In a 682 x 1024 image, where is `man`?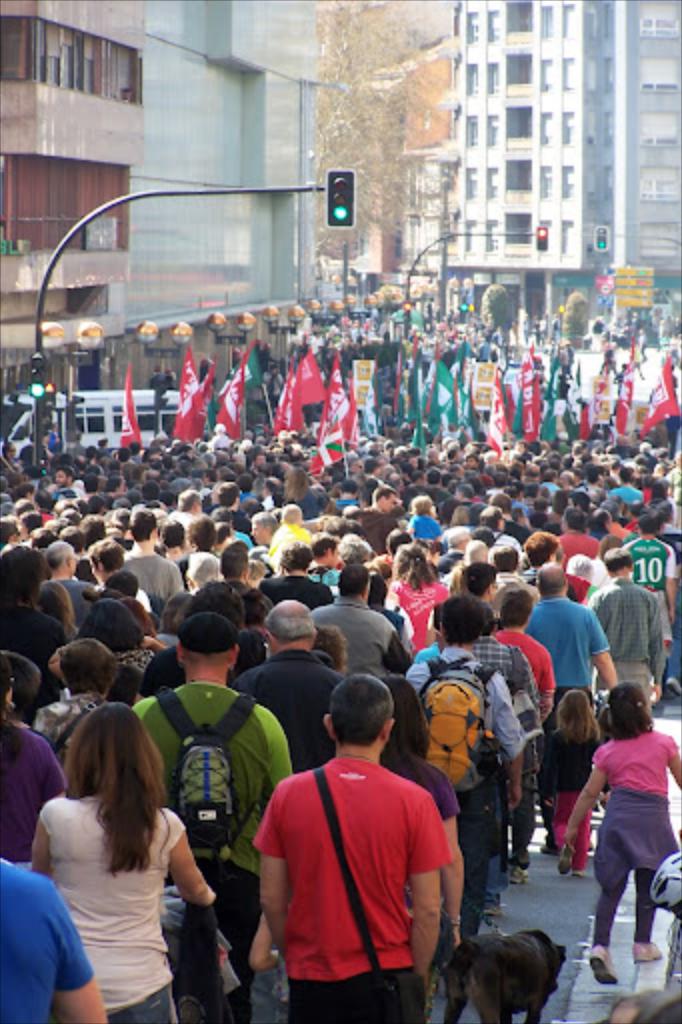
402 594 532 918.
